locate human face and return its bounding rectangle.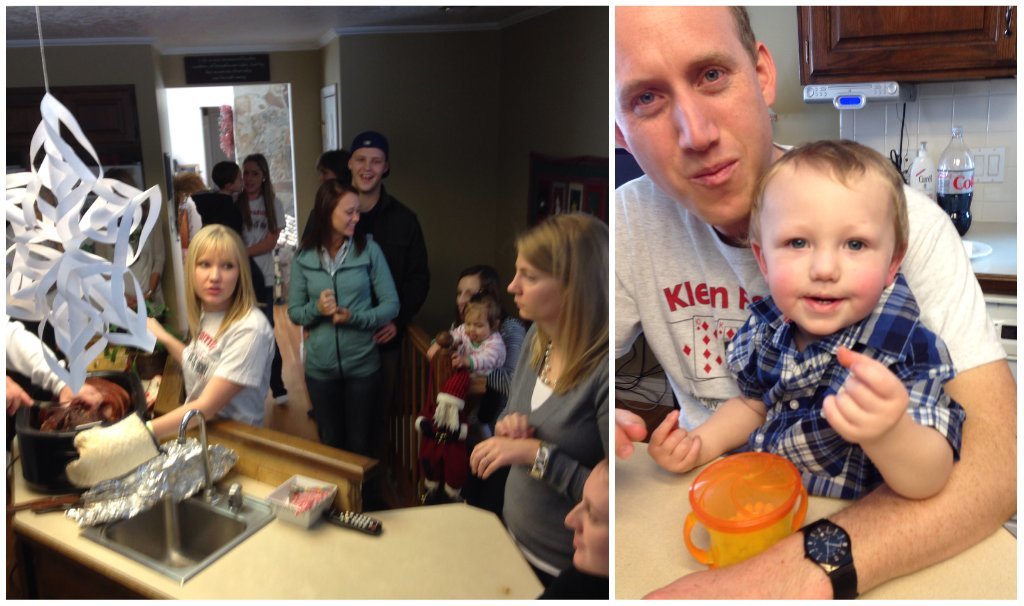
(x1=614, y1=0, x2=767, y2=223).
